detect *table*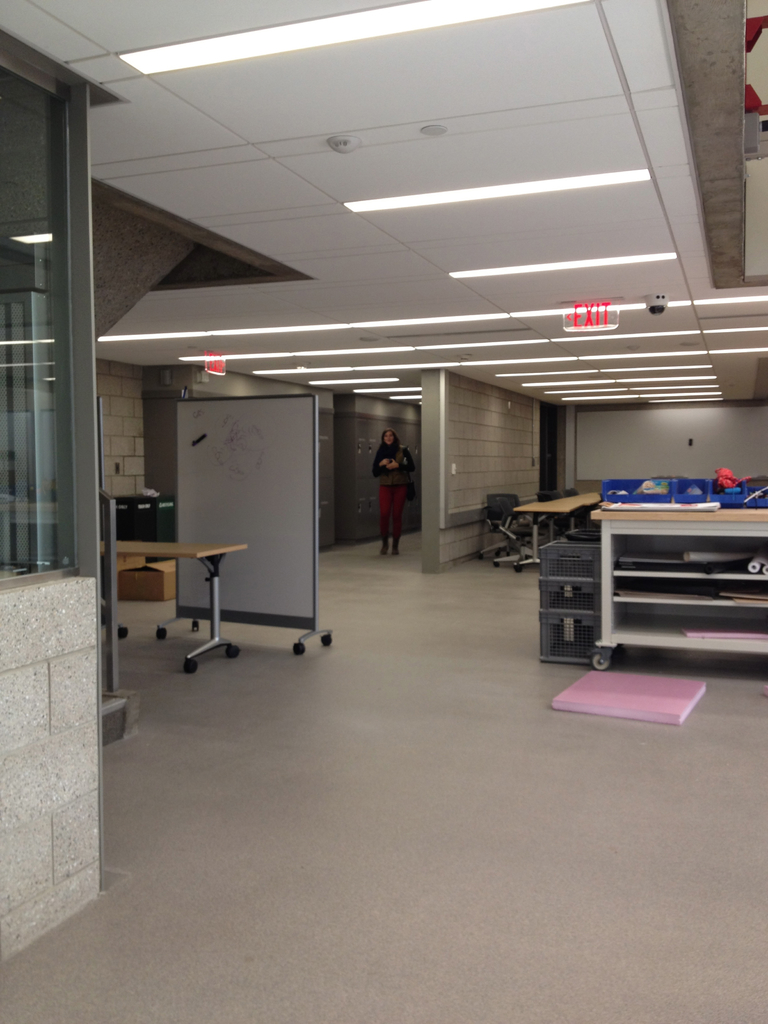
(585,498,767,673)
